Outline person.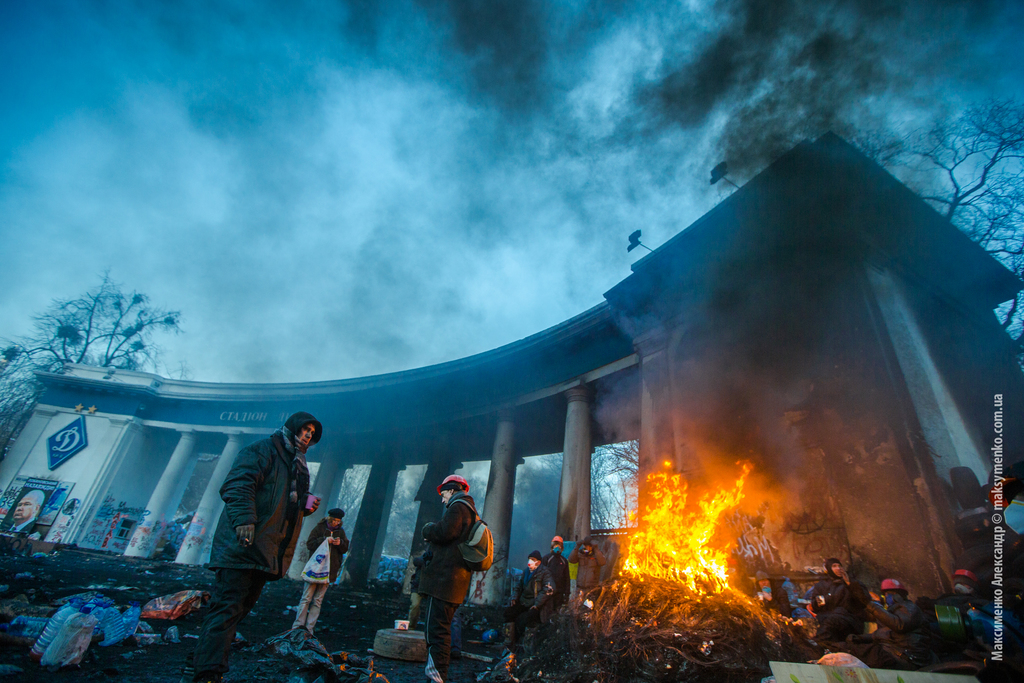
Outline: x1=925, y1=561, x2=1000, y2=657.
